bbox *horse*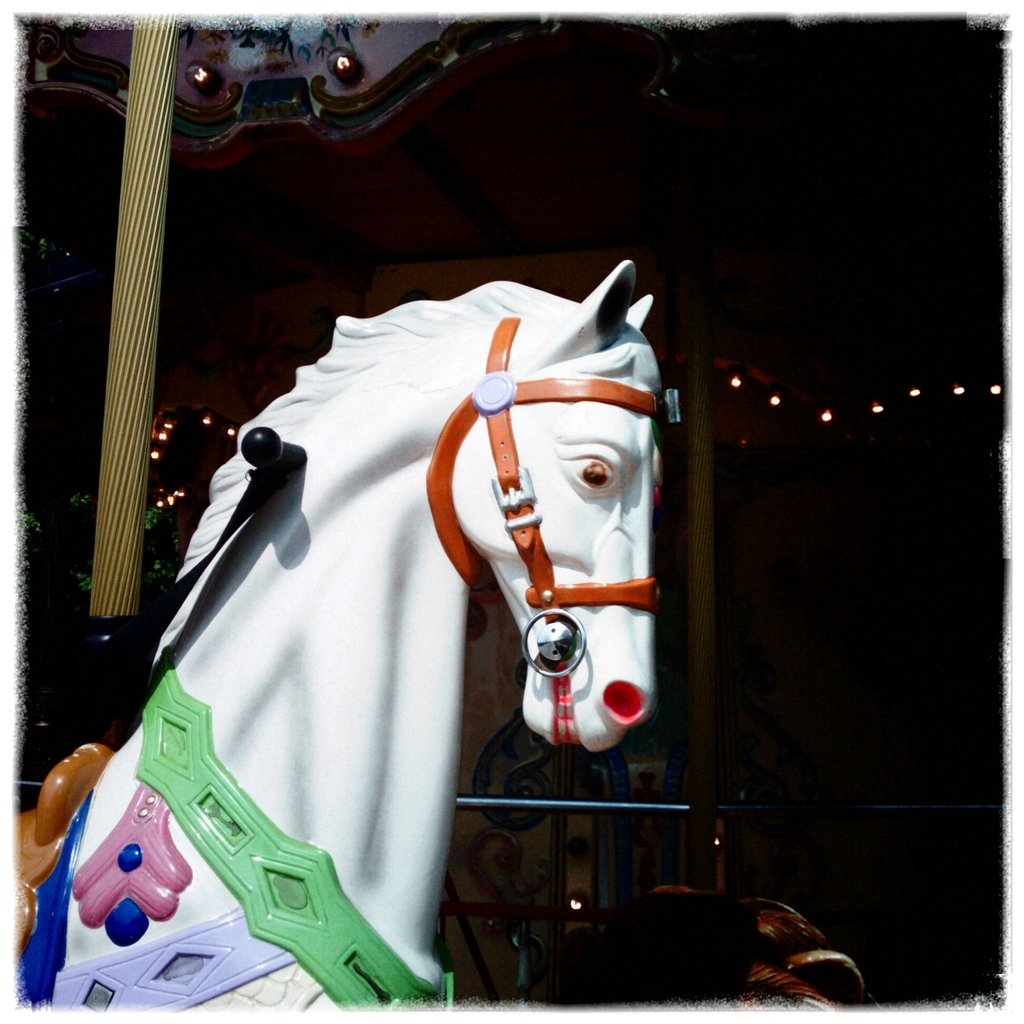
box(20, 259, 657, 1015)
